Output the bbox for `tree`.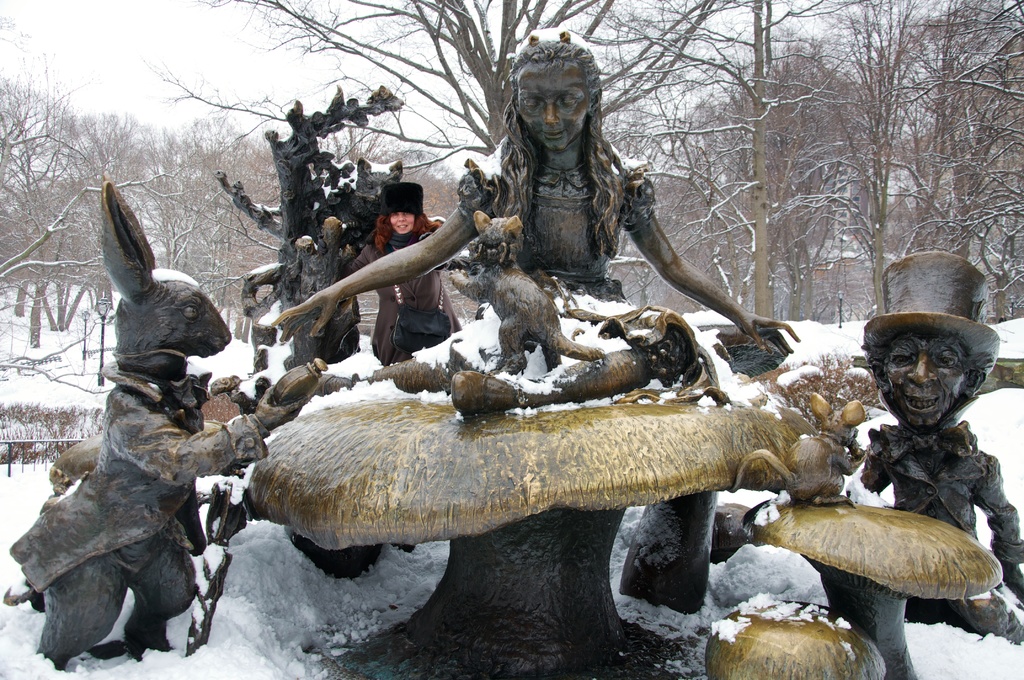
641,0,873,326.
